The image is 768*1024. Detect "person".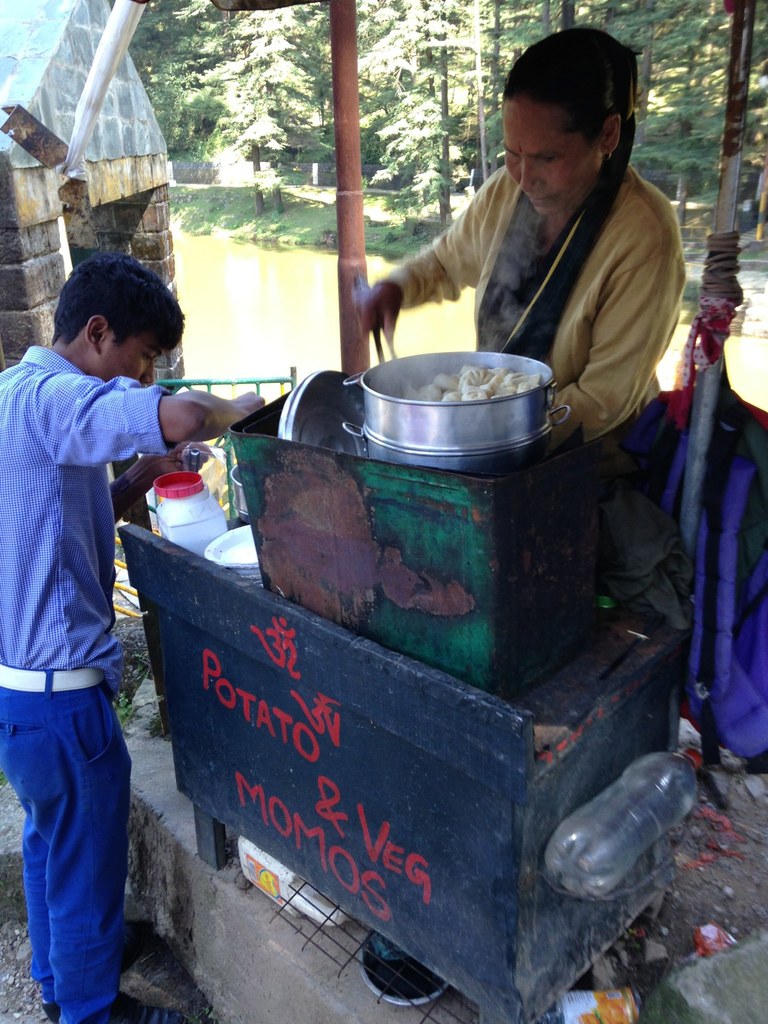
Detection: pyautogui.locateOnScreen(358, 24, 683, 477).
